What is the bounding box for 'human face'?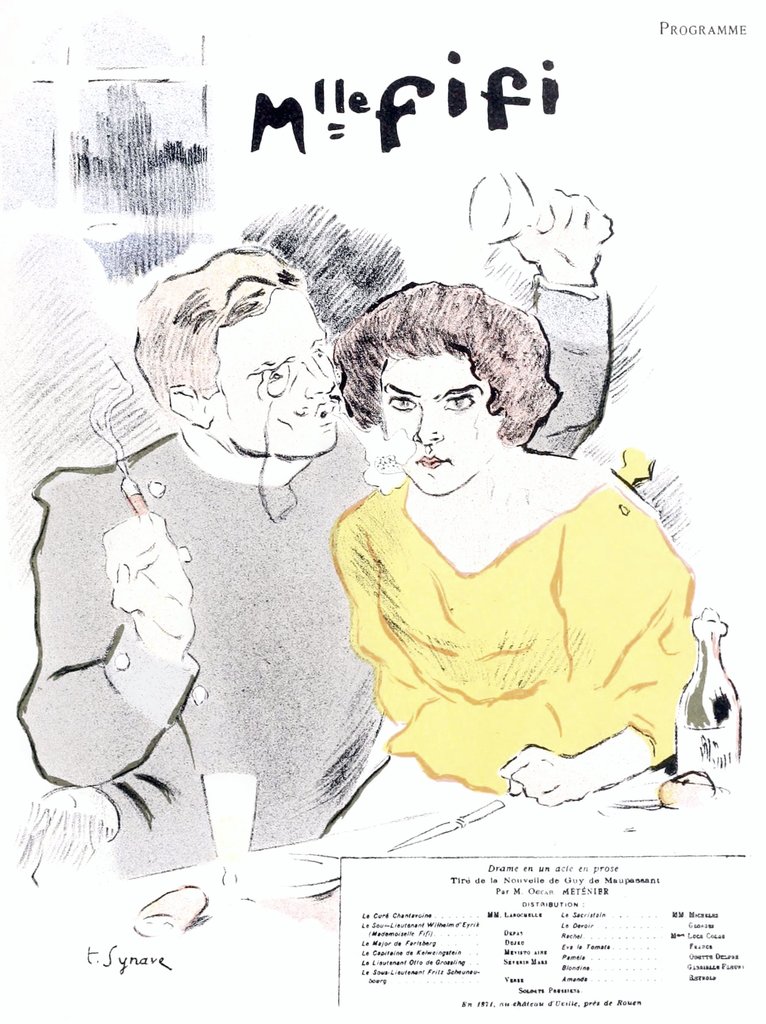
<box>226,290,337,460</box>.
